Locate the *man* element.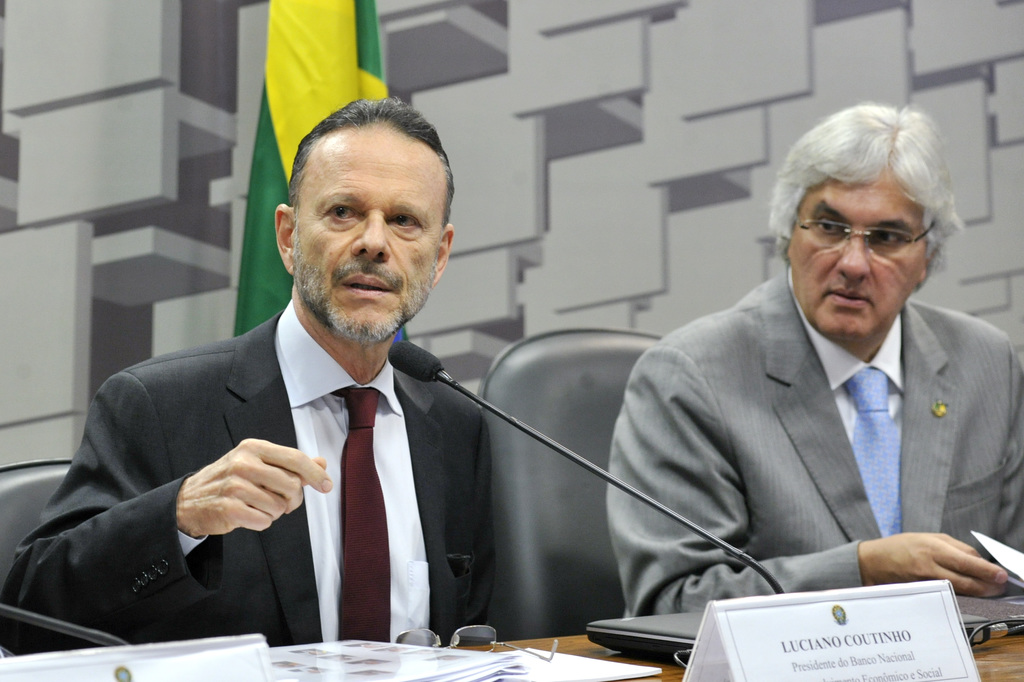
Element bbox: left=0, top=93, right=495, bottom=658.
